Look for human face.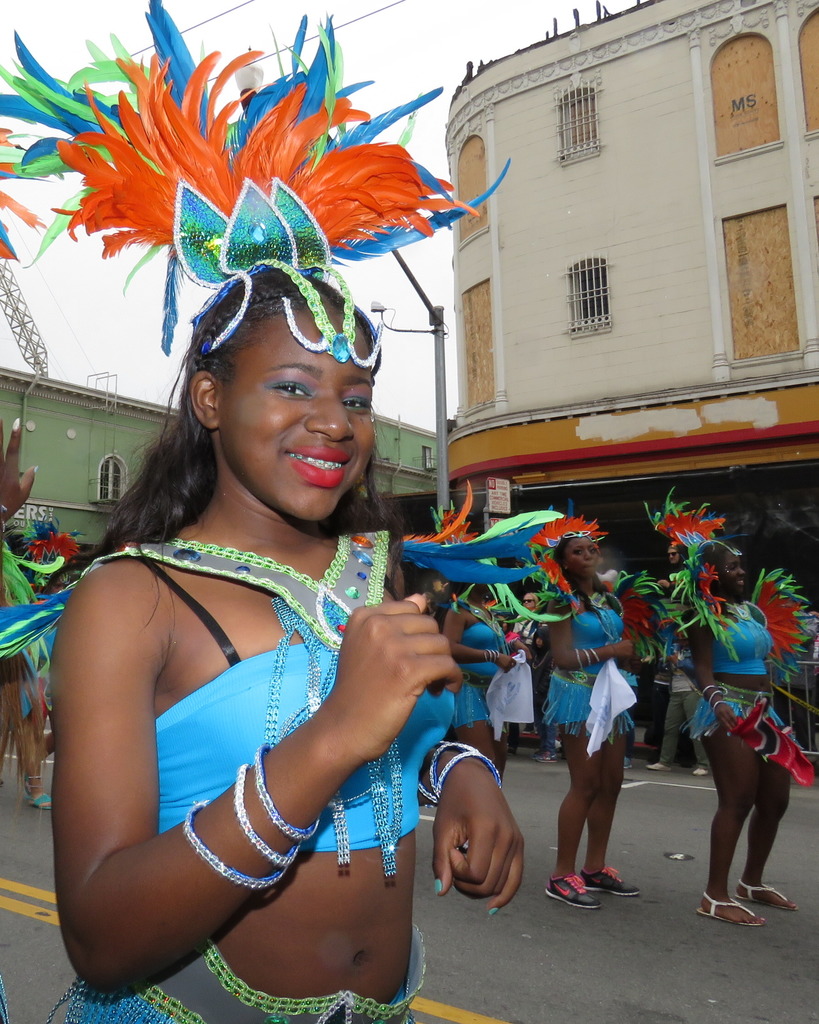
Found: (726,554,747,593).
